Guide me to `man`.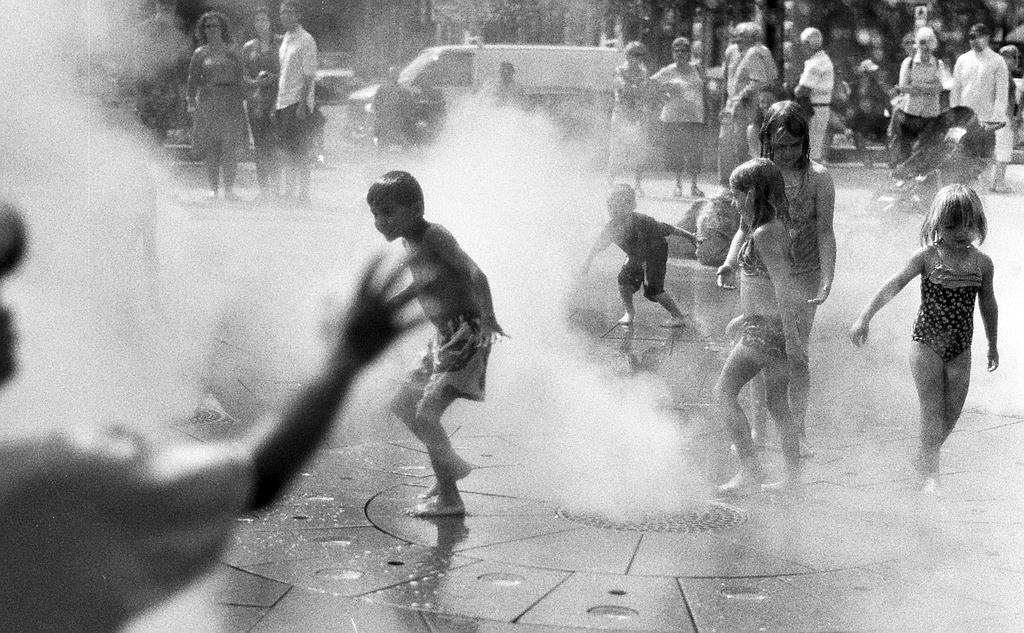
Guidance: 131/0/188/155.
